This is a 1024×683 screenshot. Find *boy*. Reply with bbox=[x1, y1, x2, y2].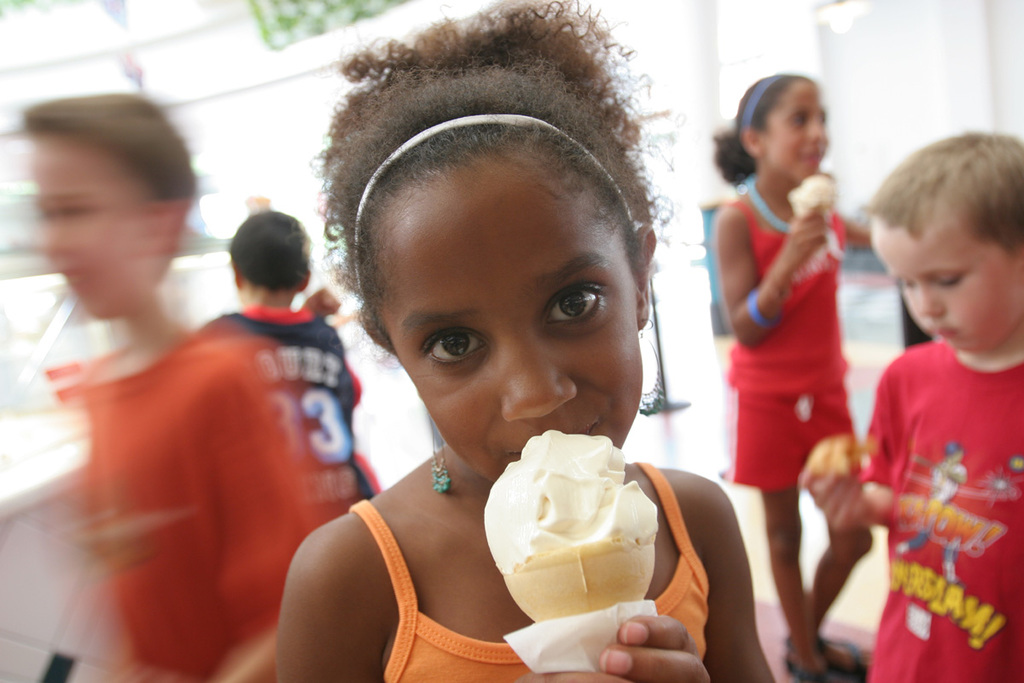
bbox=[823, 142, 1018, 682].
